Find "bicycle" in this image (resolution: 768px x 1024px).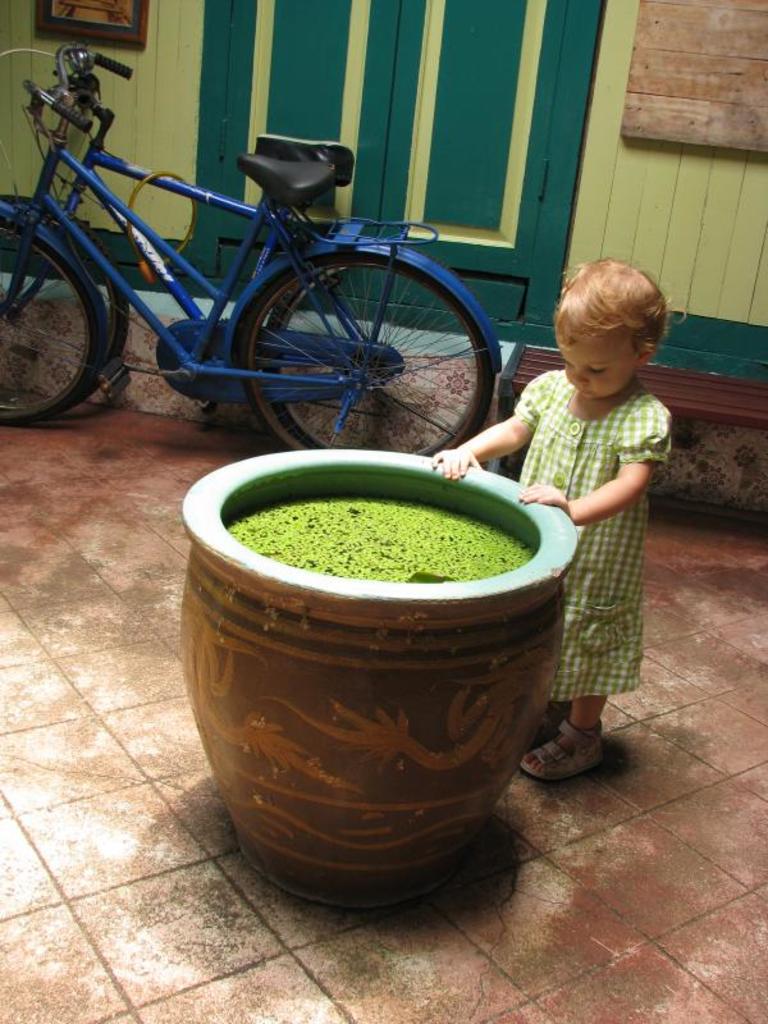
rect(0, 50, 466, 467).
